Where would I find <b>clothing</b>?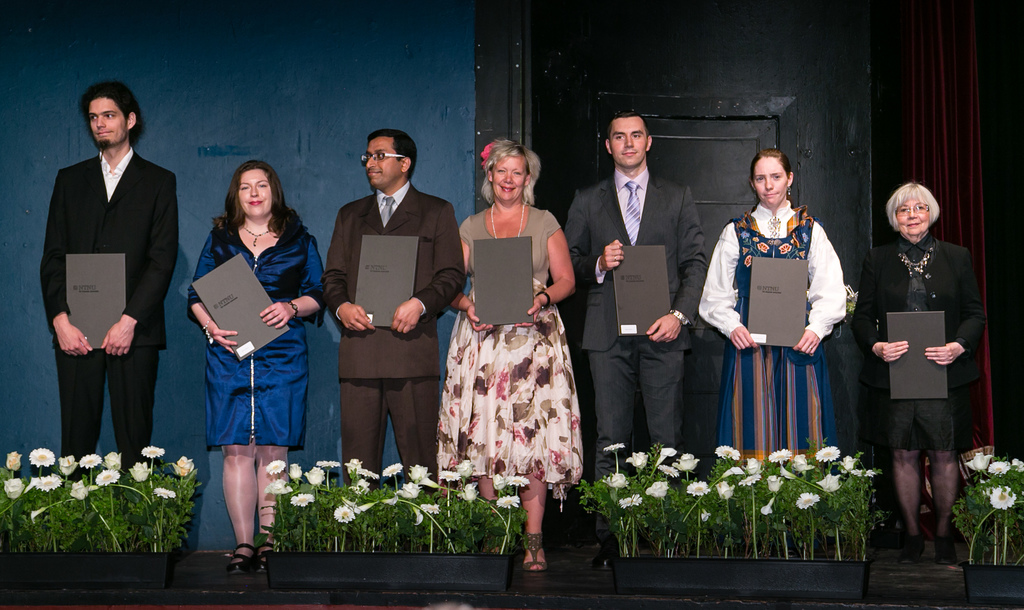
At x1=844 y1=229 x2=996 y2=458.
